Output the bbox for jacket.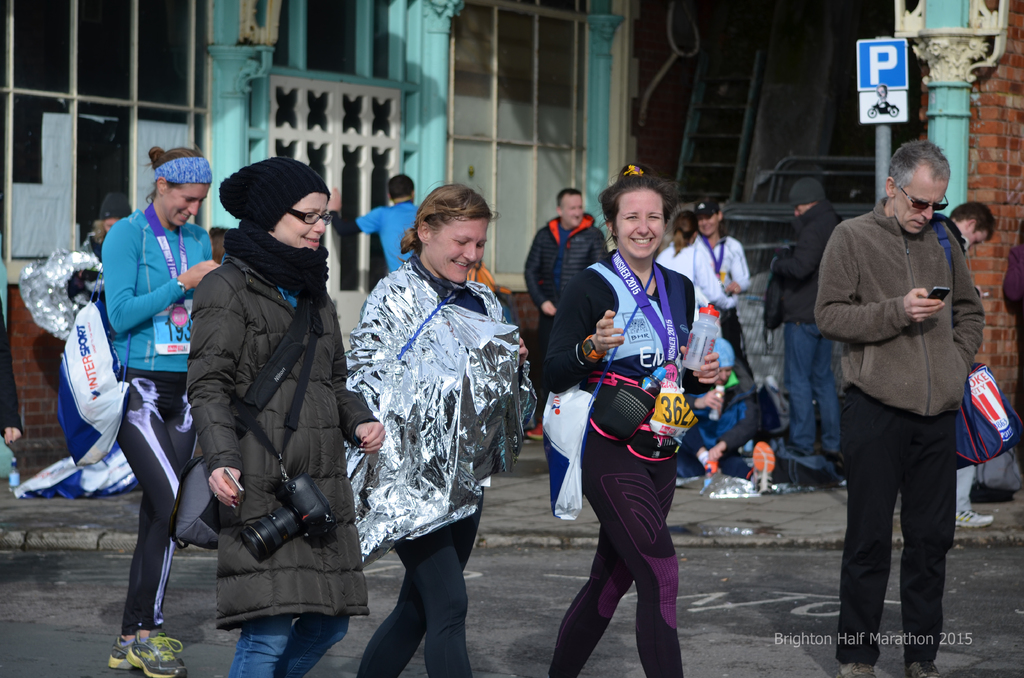
left=172, top=177, right=356, bottom=595.
